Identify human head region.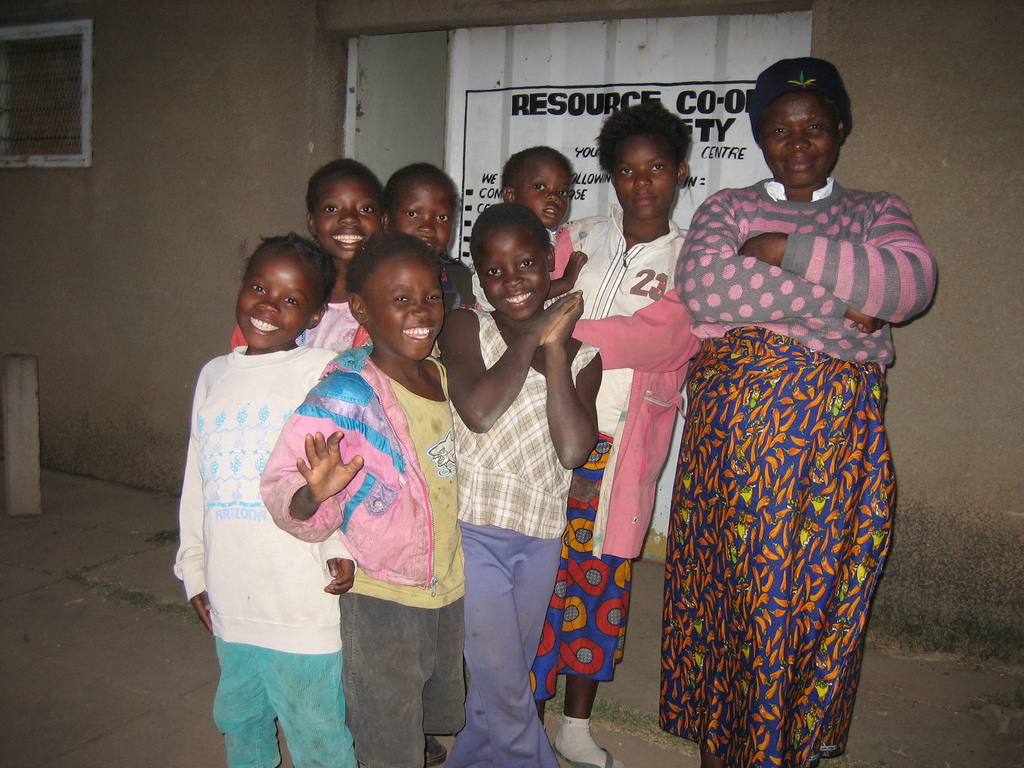
Region: rect(467, 201, 558, 315).
